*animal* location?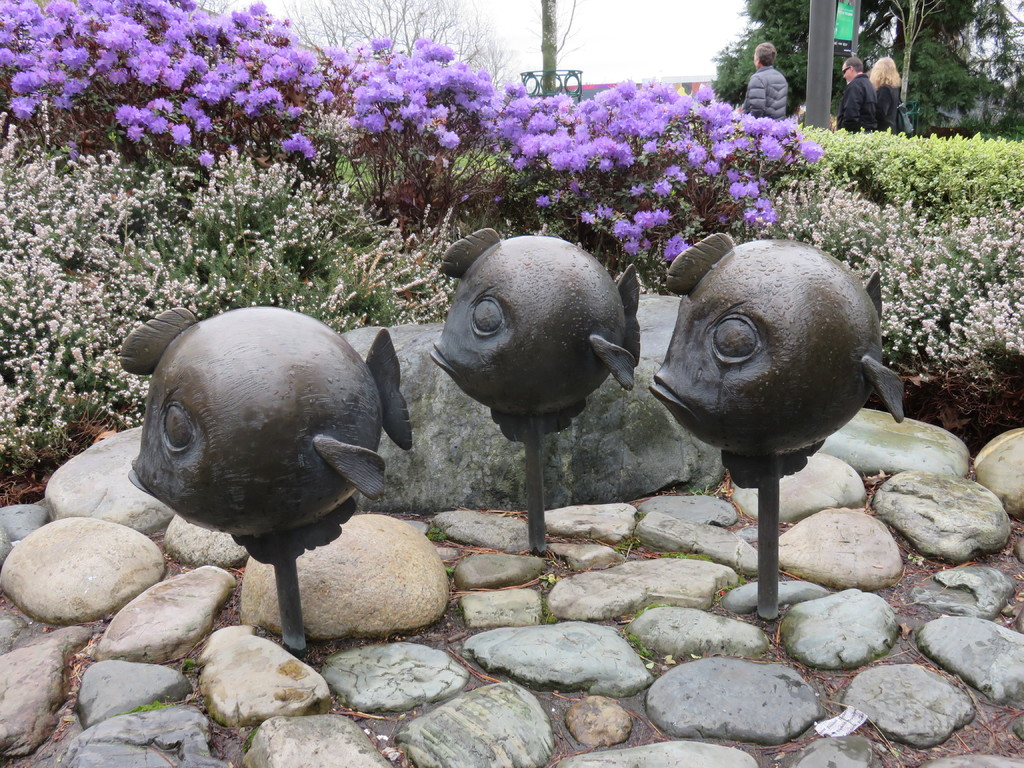
x1=116 y1=307 x2=412 y2=561
